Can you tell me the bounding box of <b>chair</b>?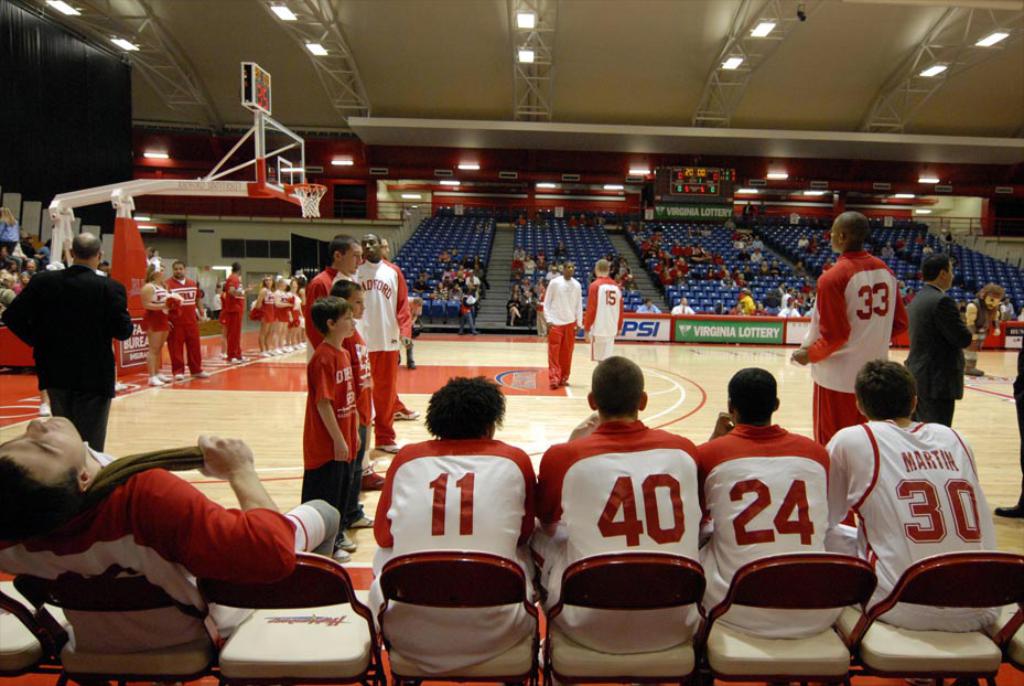
Rect(374, 548, 547, 685).
